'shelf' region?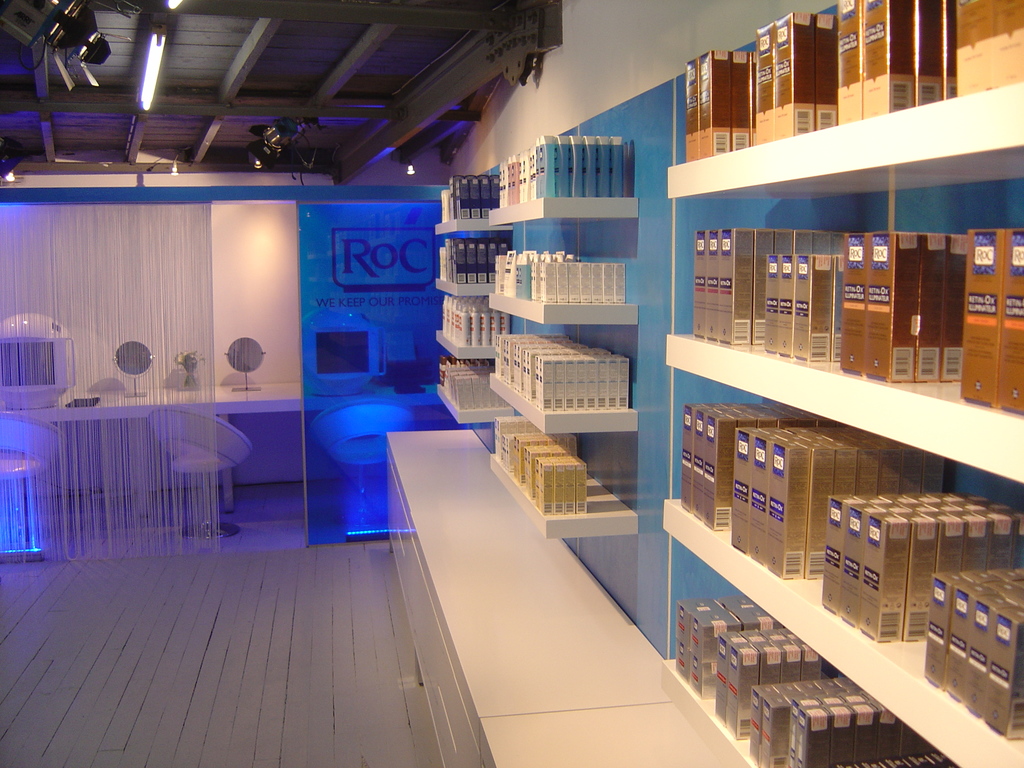
[x1=479, y1=188, x2=641, y2=230]
